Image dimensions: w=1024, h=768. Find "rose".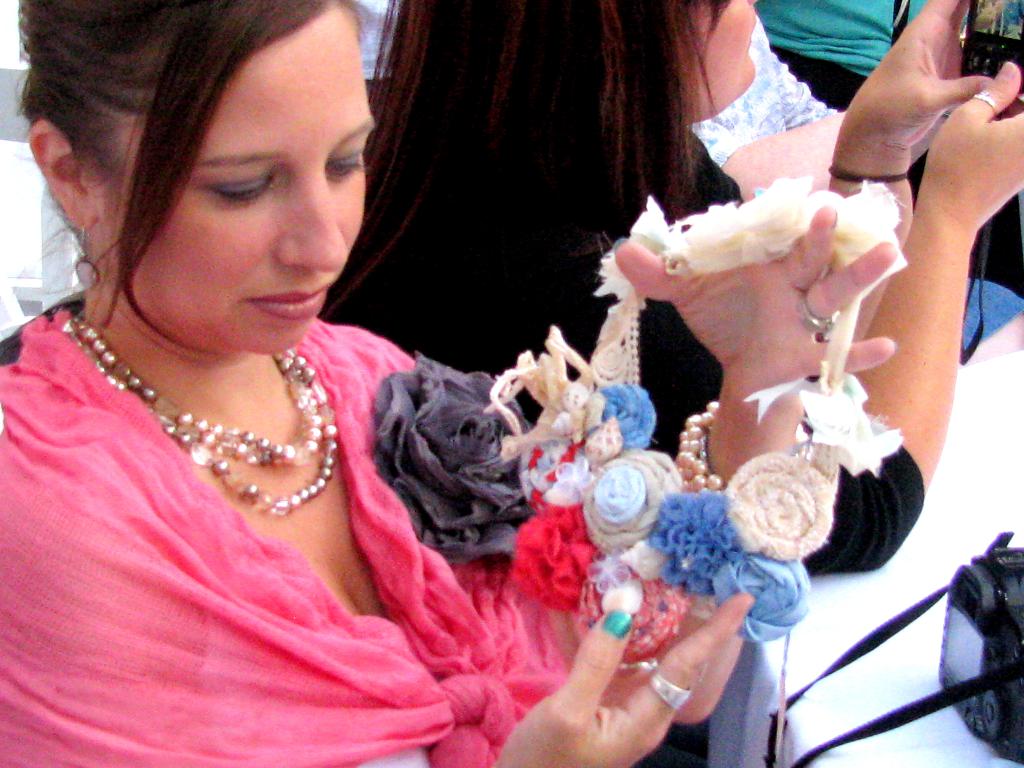
rect(573, 444, 682, 553).
